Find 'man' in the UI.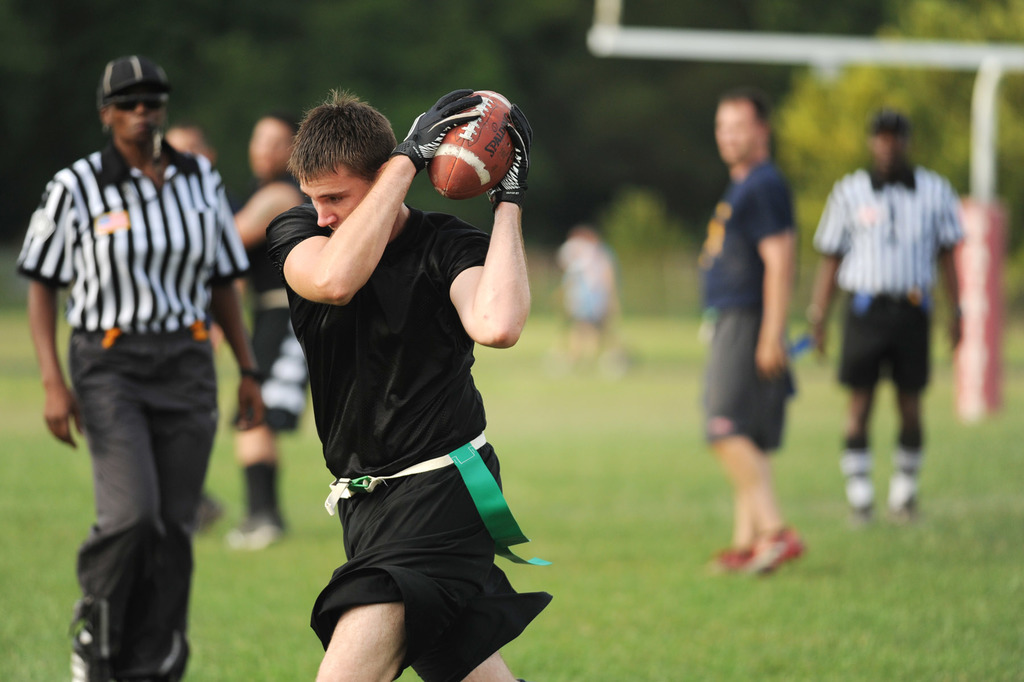
UI element at [699,95,812,578].
